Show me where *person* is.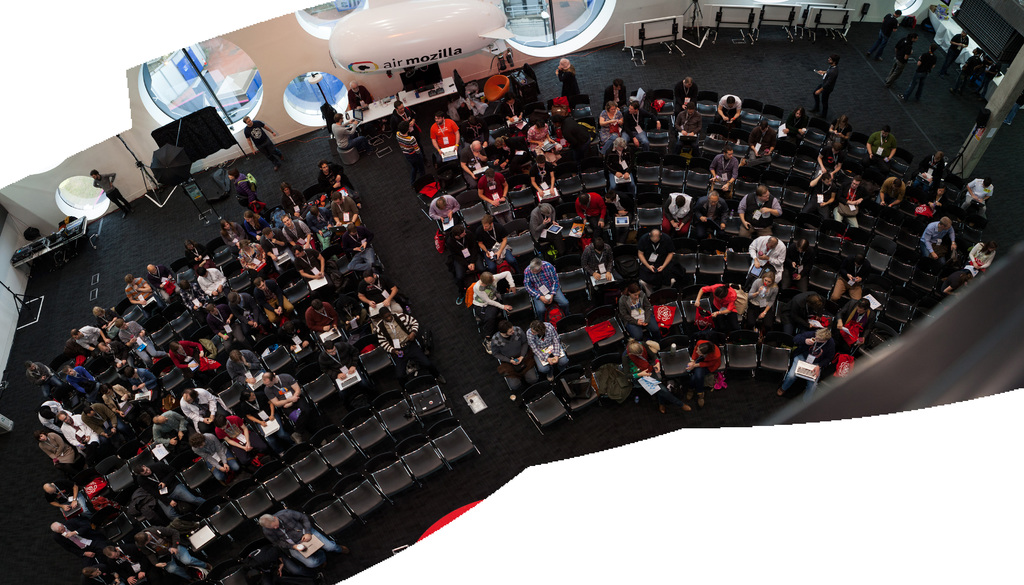
*person* is at x1=72 y1=328 x2=111 y2=353.
